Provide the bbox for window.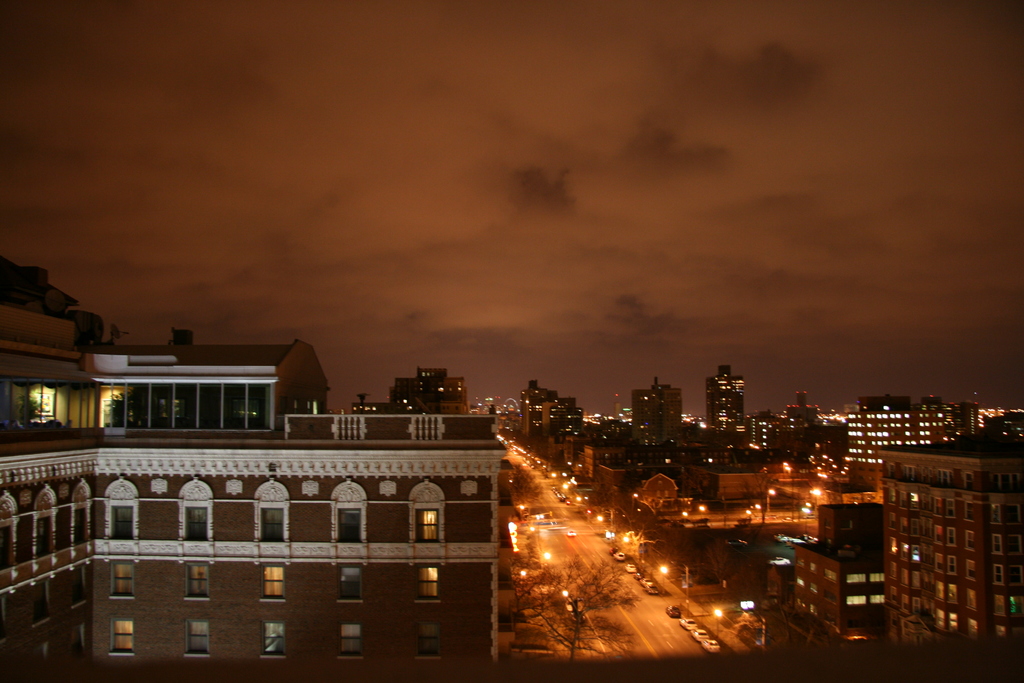
(left=337, top=565, right=367, bottom=602).
